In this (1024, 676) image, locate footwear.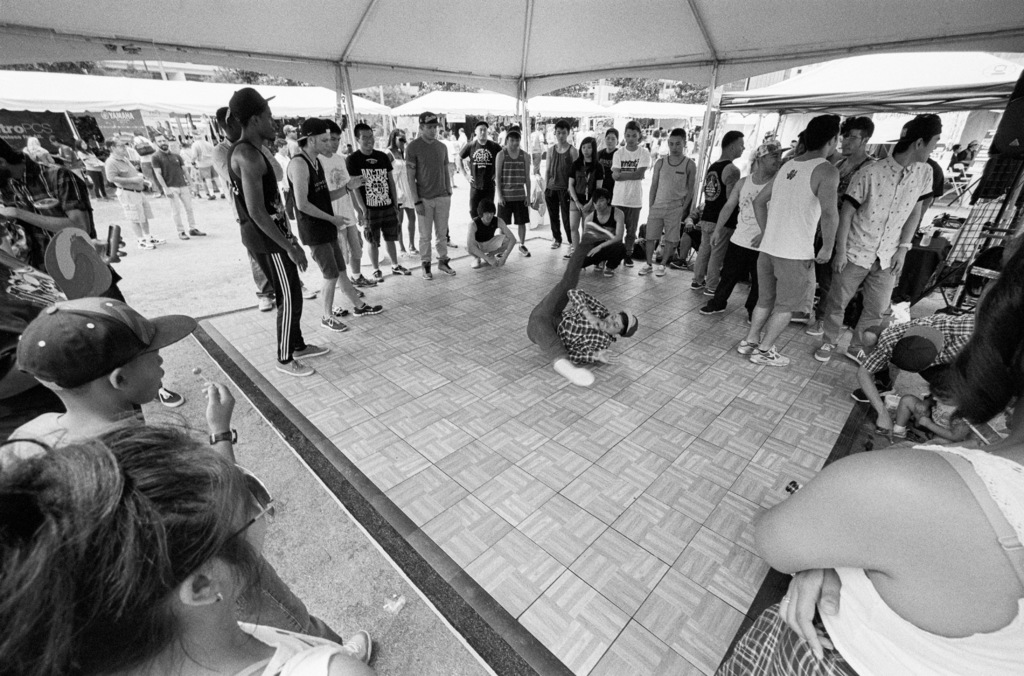
Bounding box: {"left": 596, "top": 262, "right": 602, "bottom": 271}.
